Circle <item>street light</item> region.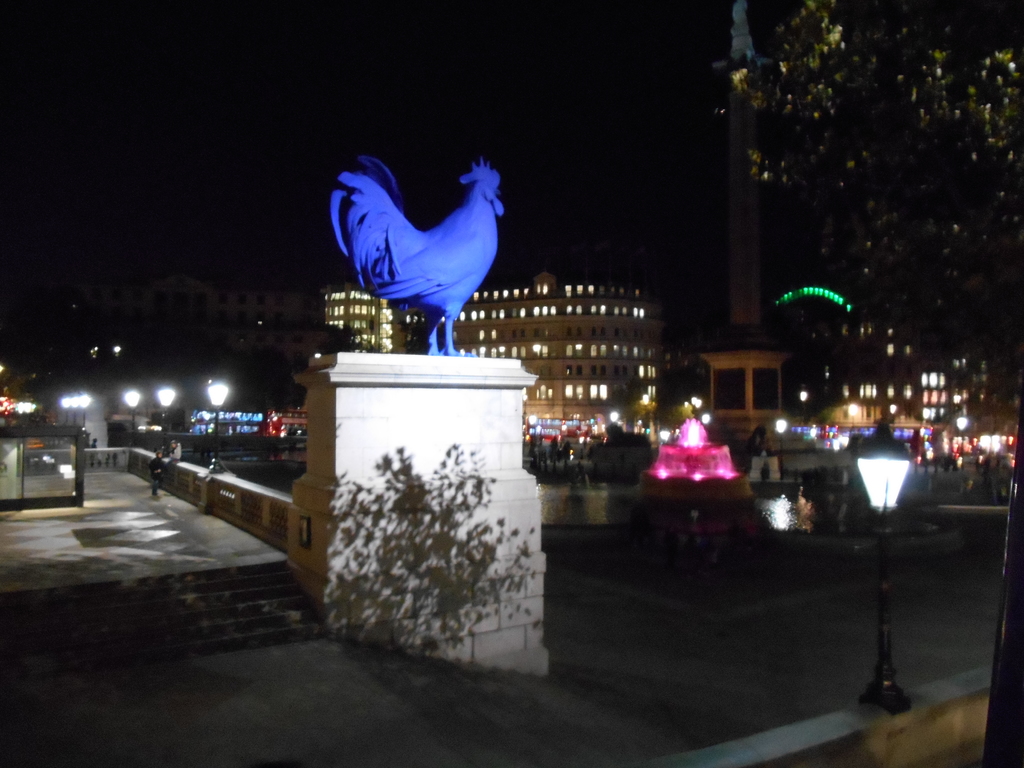
Region: {"x1": 836, "y1": 411, "x2": 963, "y2": 759}.
